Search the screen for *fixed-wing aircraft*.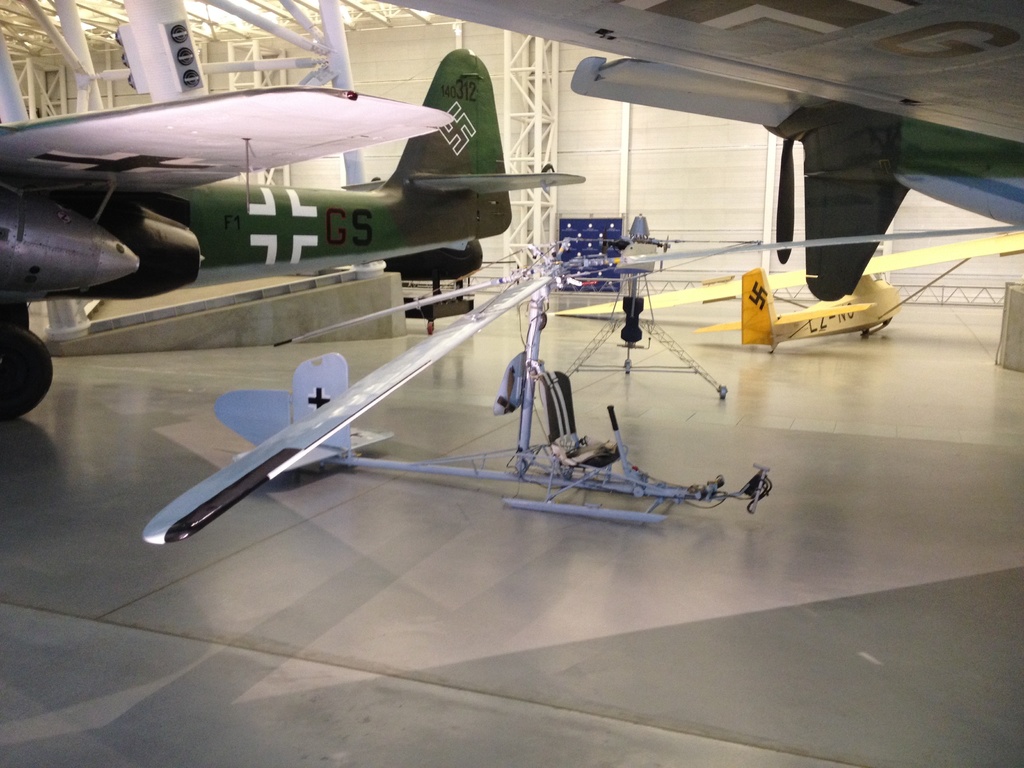
Found at 374,0,1023,300.
